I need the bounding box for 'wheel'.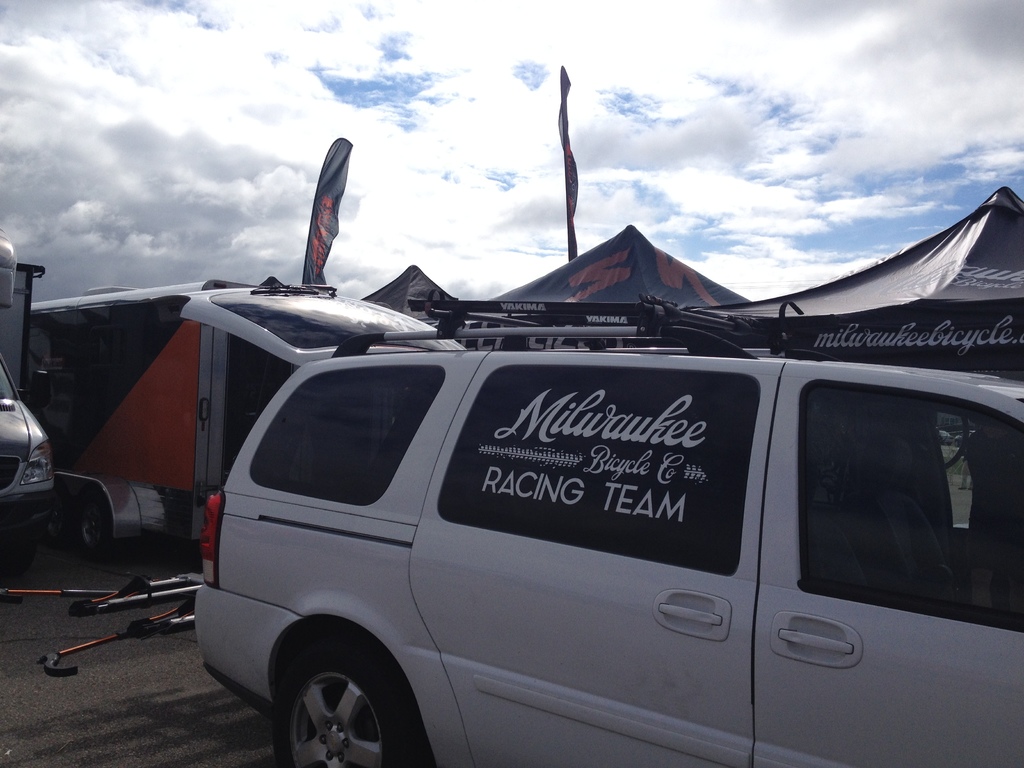
Here it is: (x1=6, y1=521, x2=39, y2=562).
